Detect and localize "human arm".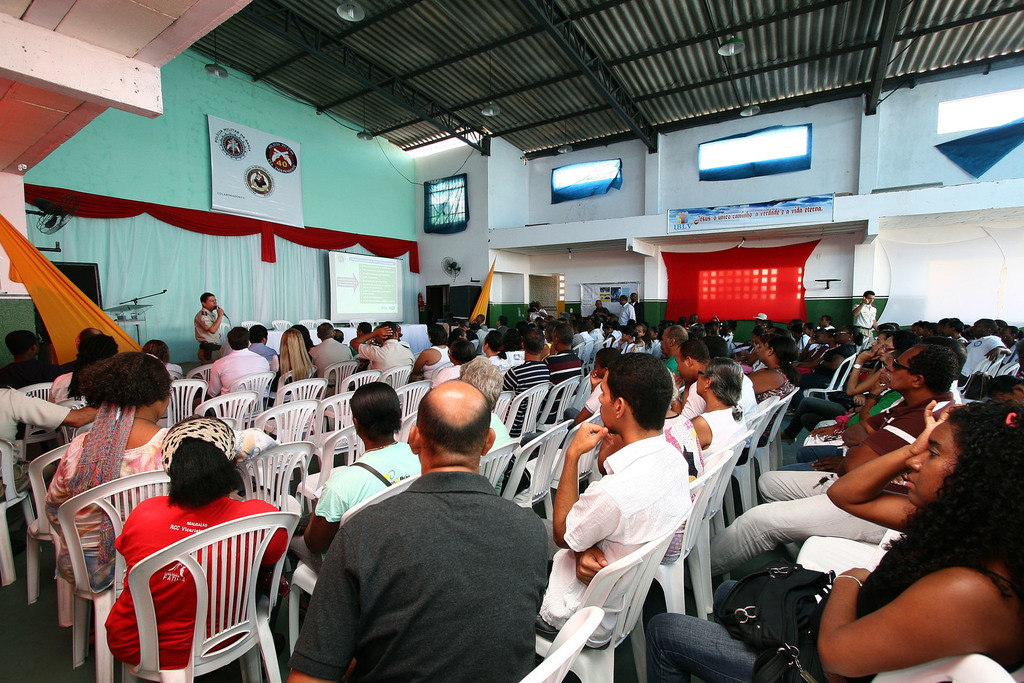
Localized at crop(844, 336, 893, 404).
